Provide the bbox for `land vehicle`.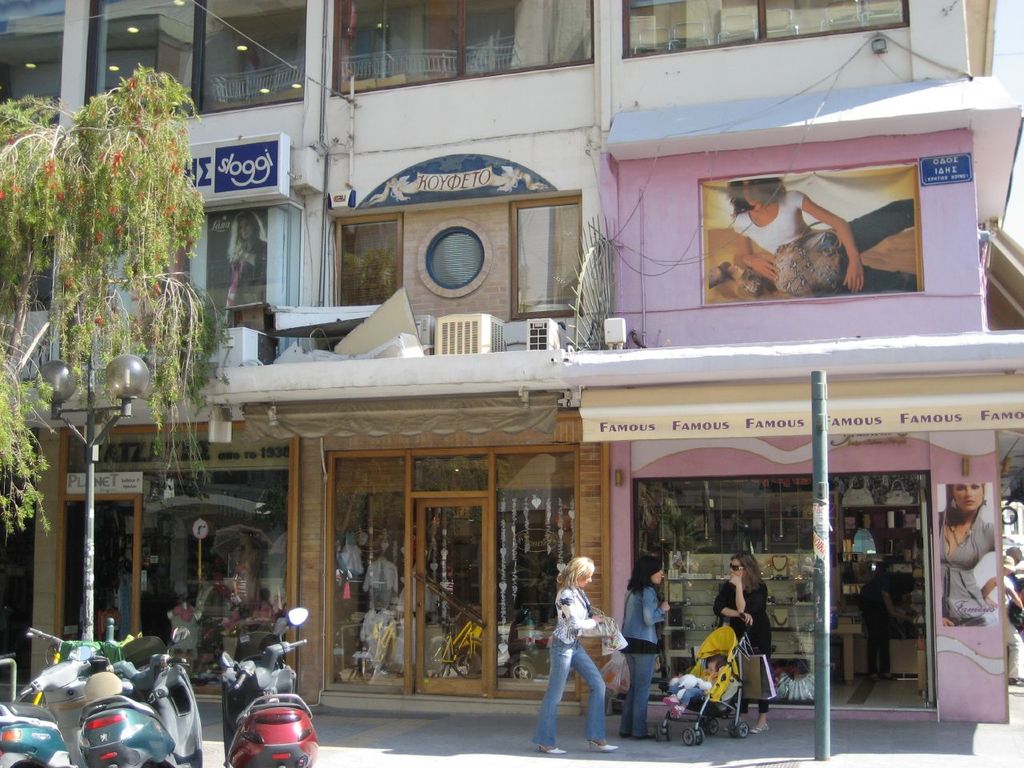
x1=0, y1=655, x2=98, y2=767.
